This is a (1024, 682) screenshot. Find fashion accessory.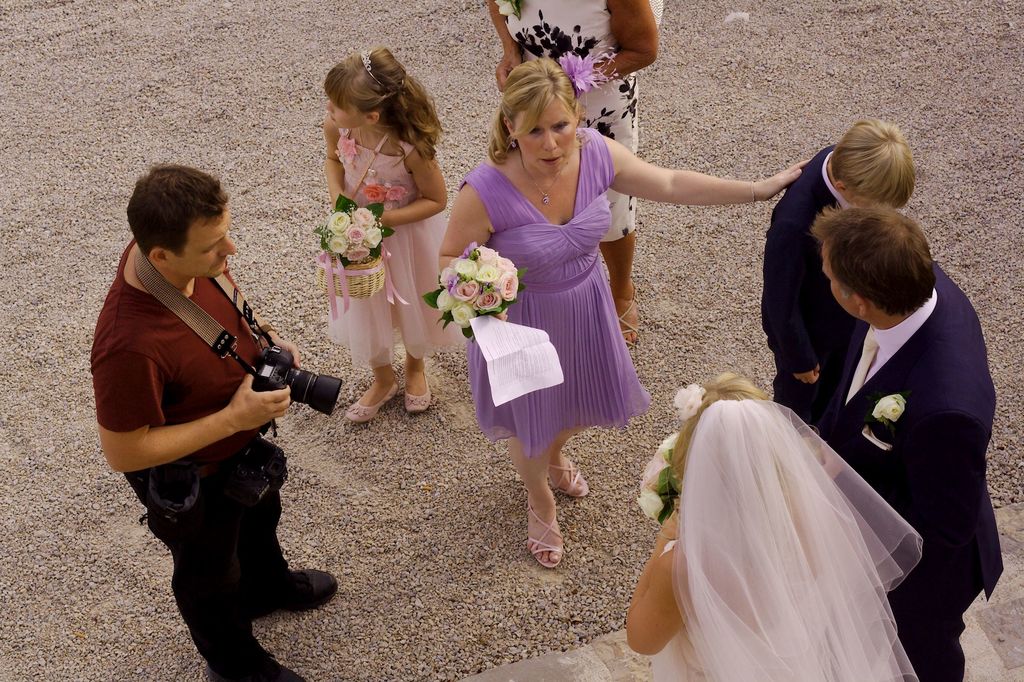
Bounding box: bbox=(344, 128, 390, 200).
